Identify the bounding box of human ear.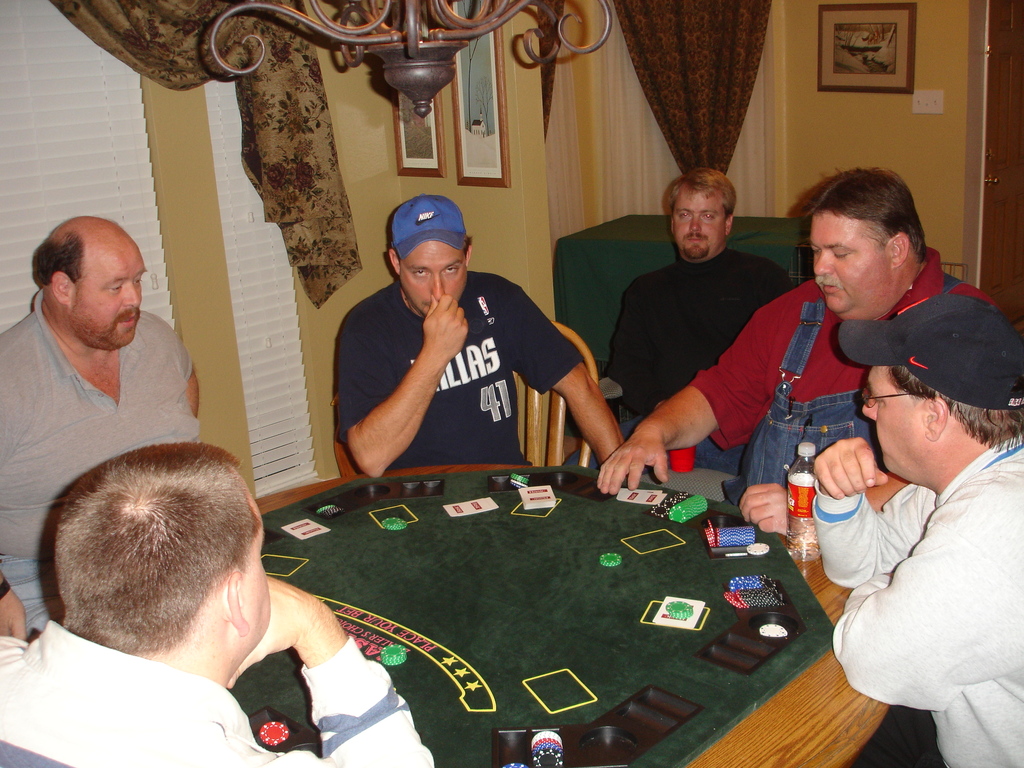
locate(725, 214, 732, 232).
